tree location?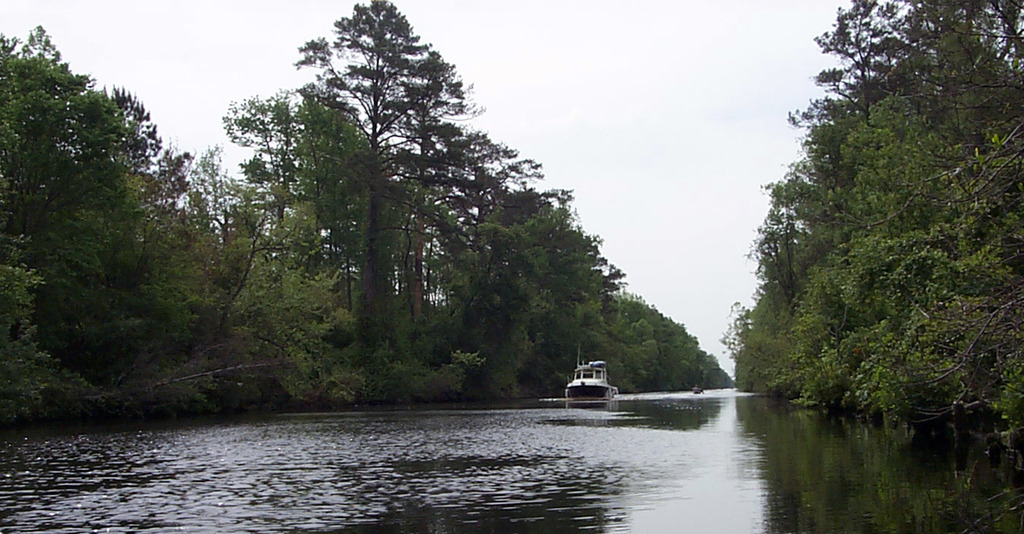
<box>0,31,143,350</box>
